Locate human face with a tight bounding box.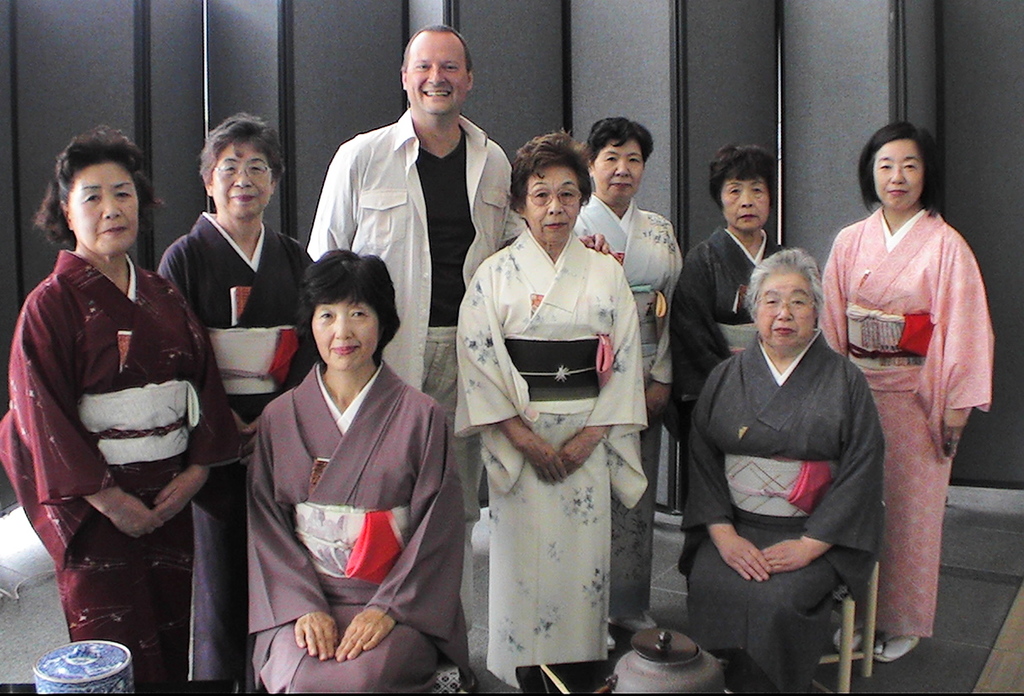
[left=411, top=35, right=469, bottom=117].
